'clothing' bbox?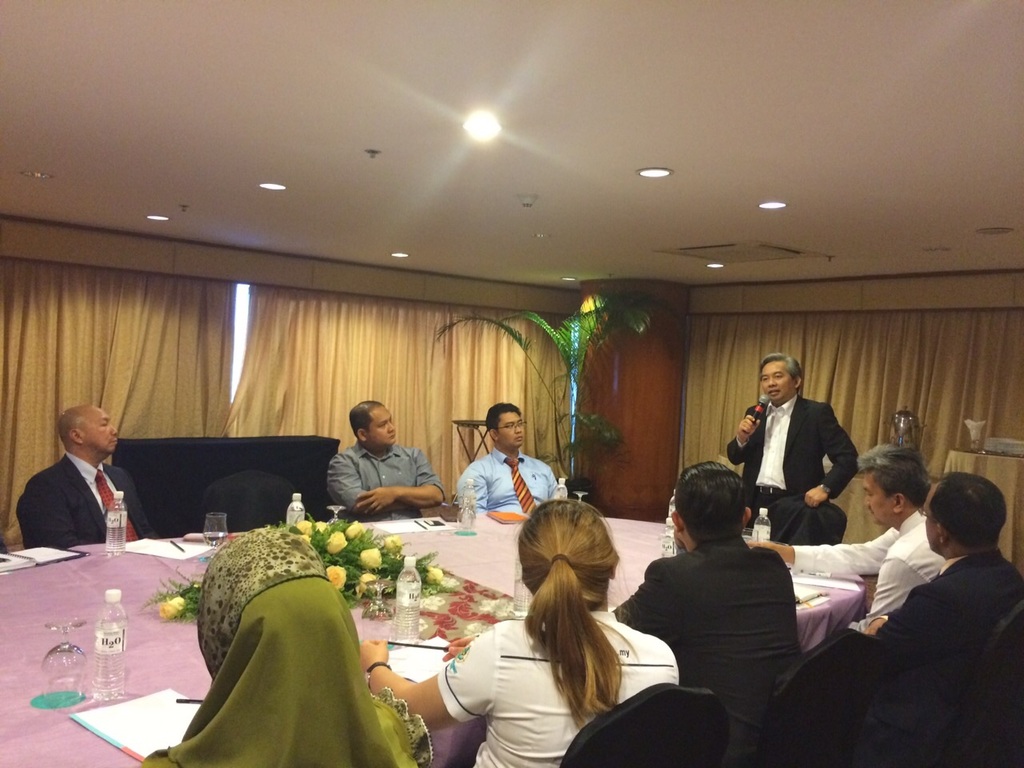
[left=130, top=528, right=435, bottom=767]
